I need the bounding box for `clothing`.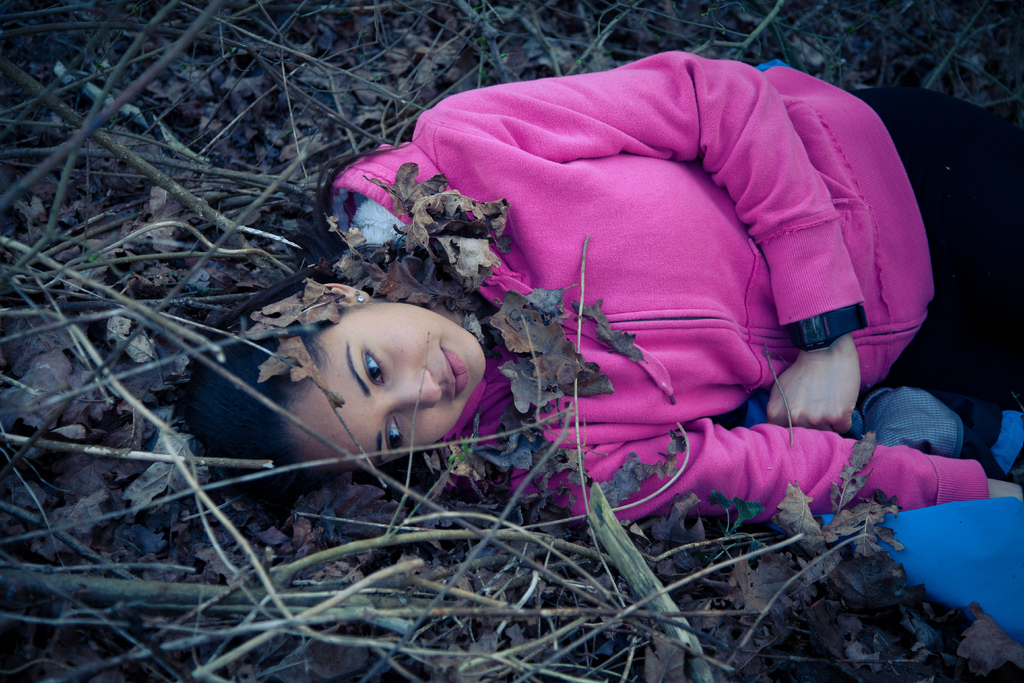
Here it is: 376,63,949,484.
